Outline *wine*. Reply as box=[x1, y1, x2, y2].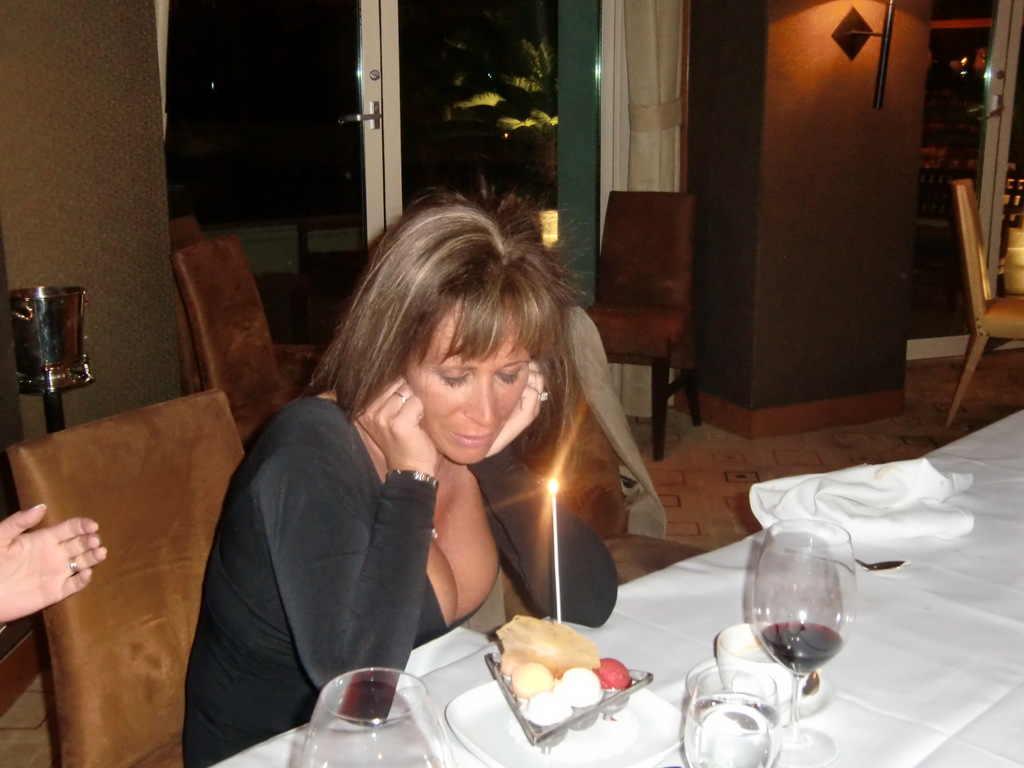
box=[753, 620, 844, 674].
